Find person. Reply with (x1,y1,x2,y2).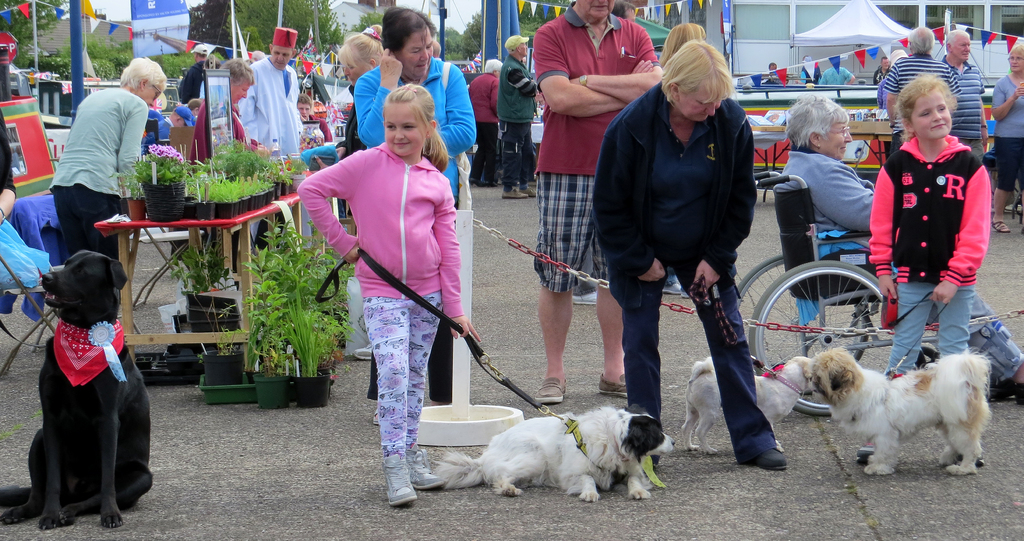
(496,32,539,200).
